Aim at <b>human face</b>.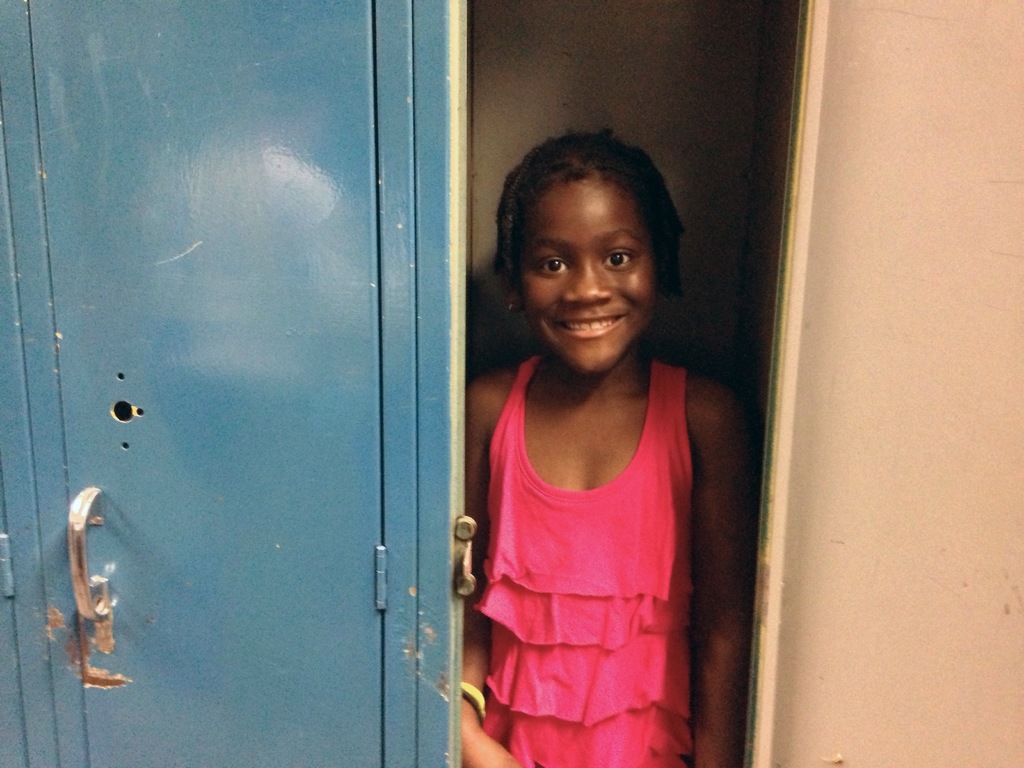
Aimed at bbox=(517, 180, 664, 365).
